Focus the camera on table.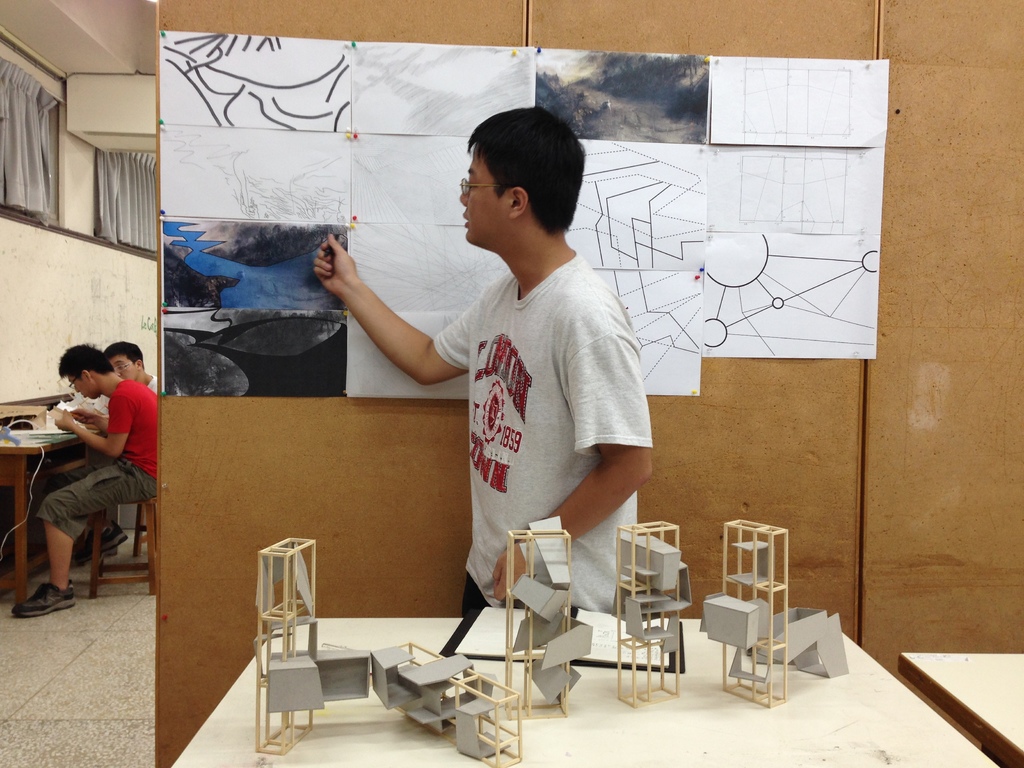
Focus region: <box>1,403,104,609</box>.
